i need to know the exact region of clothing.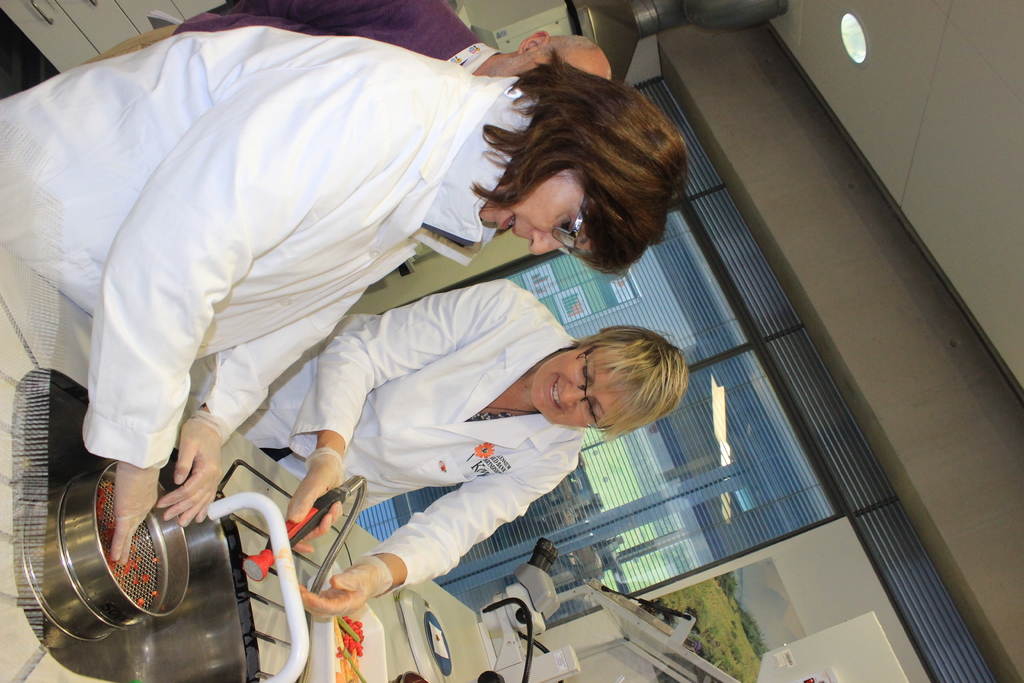
Region: bbox=[272, 277, 587, 597].
